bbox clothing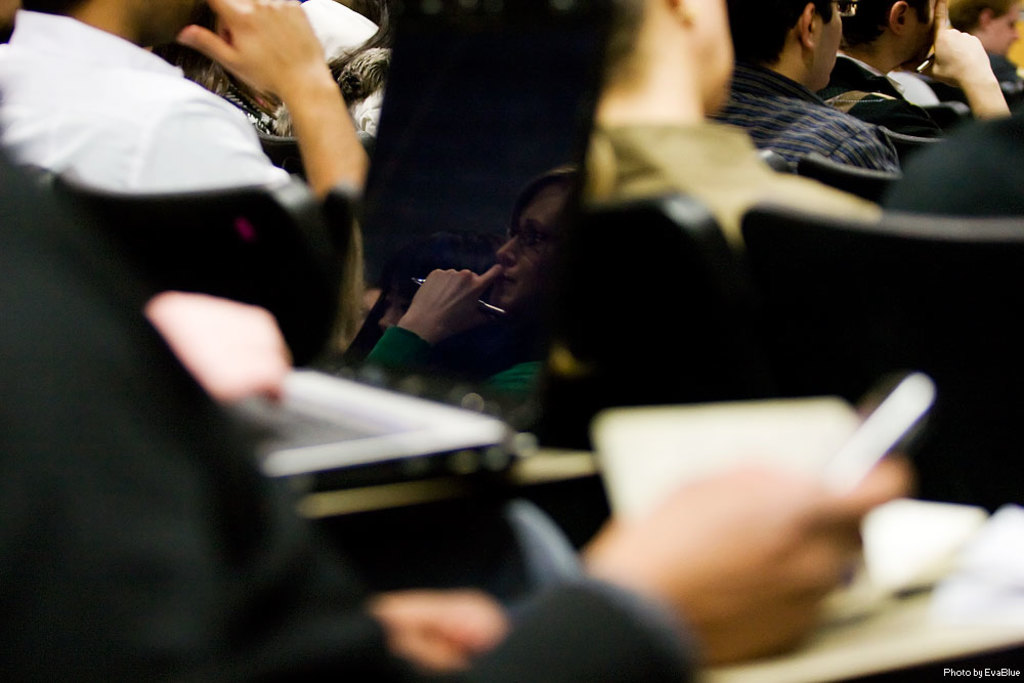
locate(891, 117, 1023, 215)
